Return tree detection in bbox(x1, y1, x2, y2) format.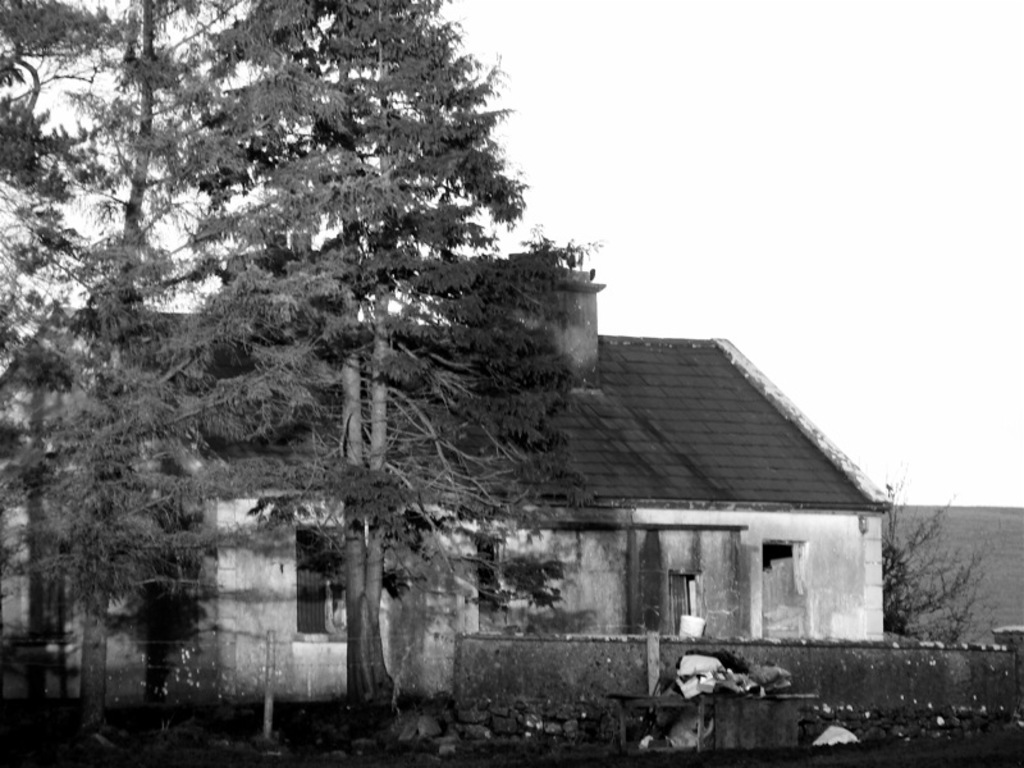
bbox(145, 0, 600, 731).
